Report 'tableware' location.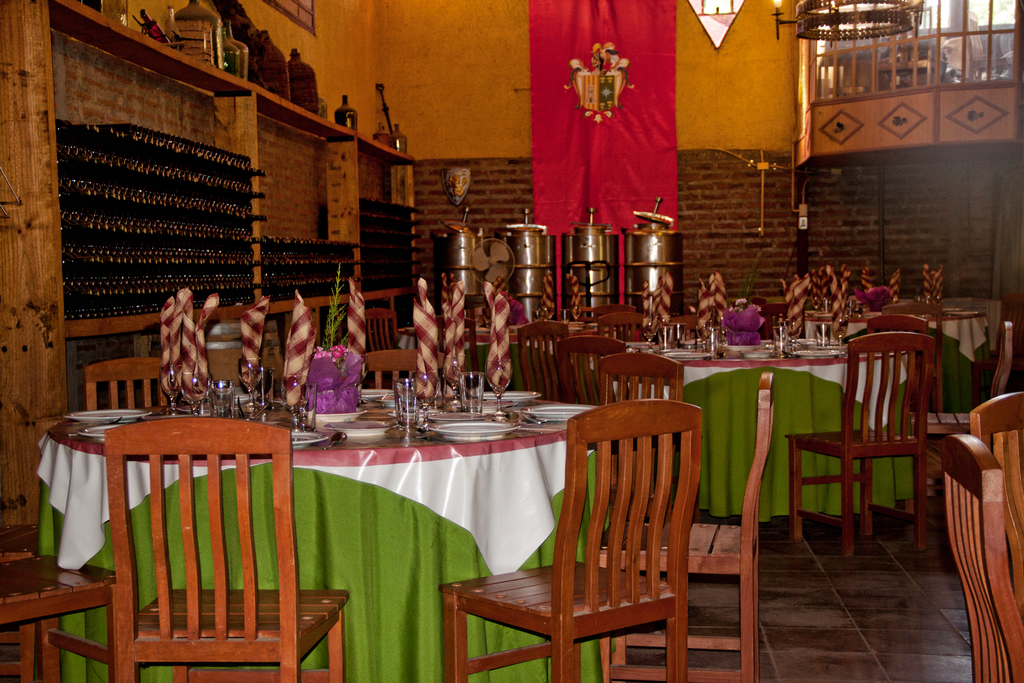
Report: Rect(68, 407, 153, 420).
